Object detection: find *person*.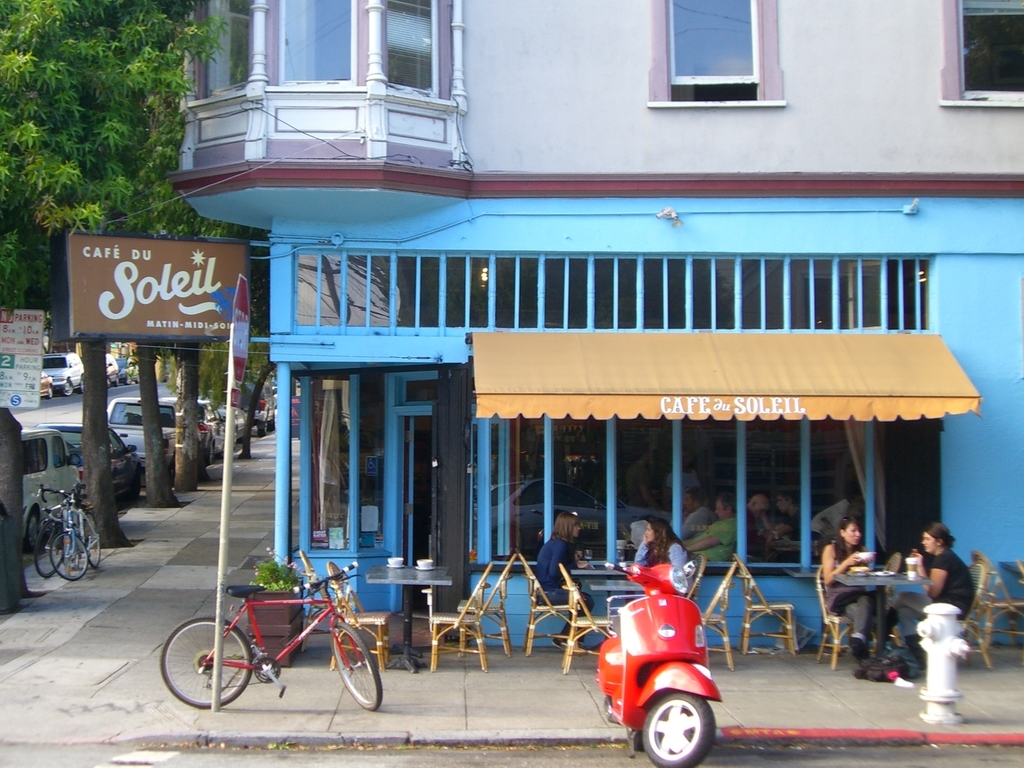
<box>818,514,889,651</box>.
